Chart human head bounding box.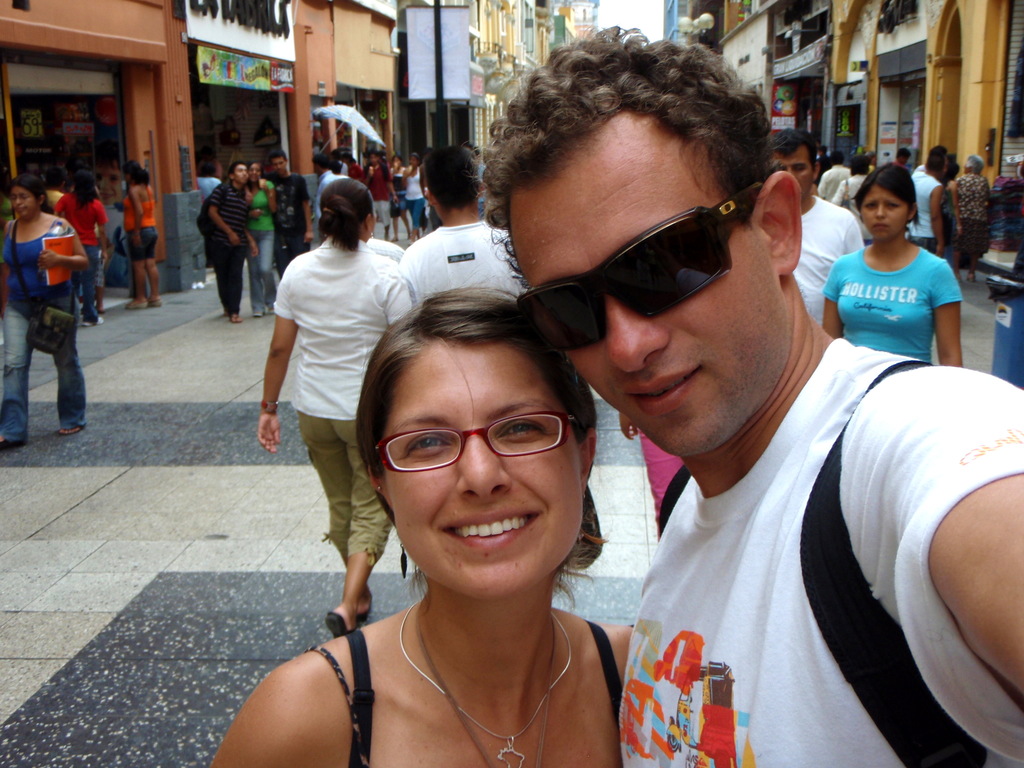
Charted: detection(0, 191, 12, 219).
